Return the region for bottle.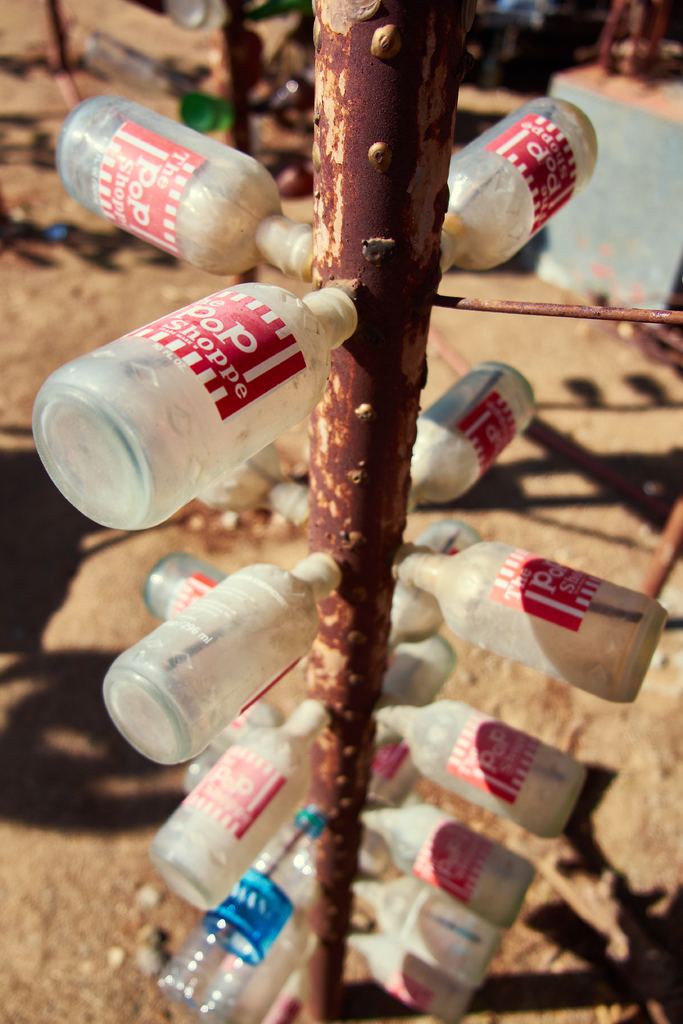
select_region(384, 512, 493, 645).
